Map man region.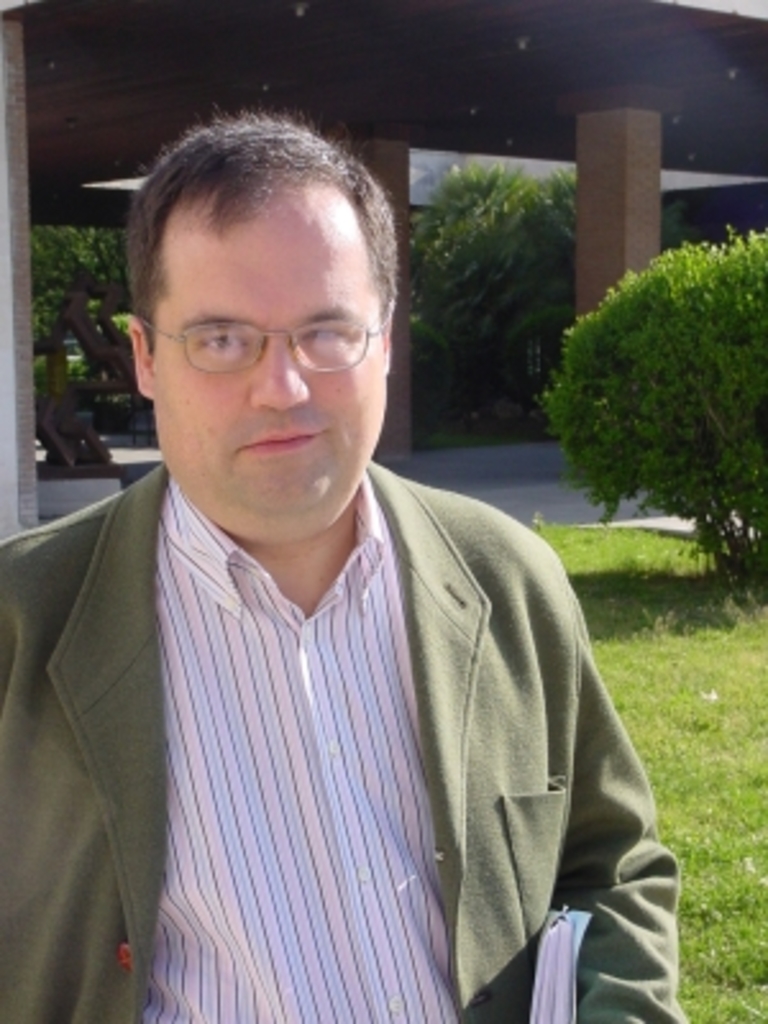
Mapped to (left=0, top=128, right=686, bottom=963).
